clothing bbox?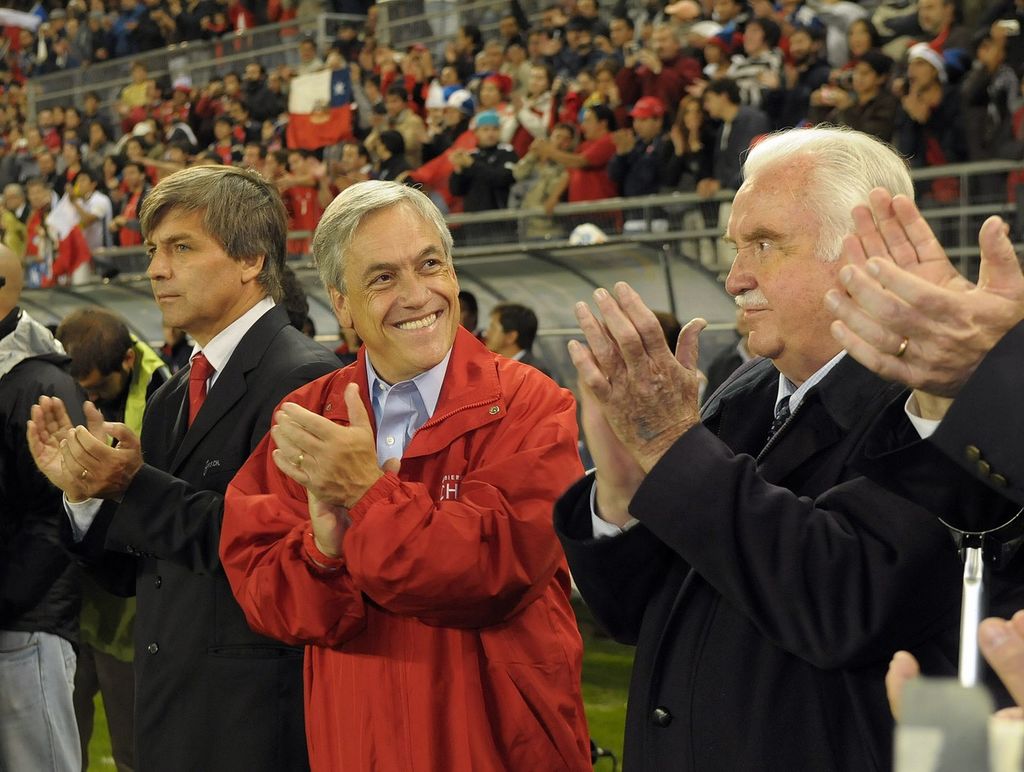
select_region(567, 132, 619, 242)
